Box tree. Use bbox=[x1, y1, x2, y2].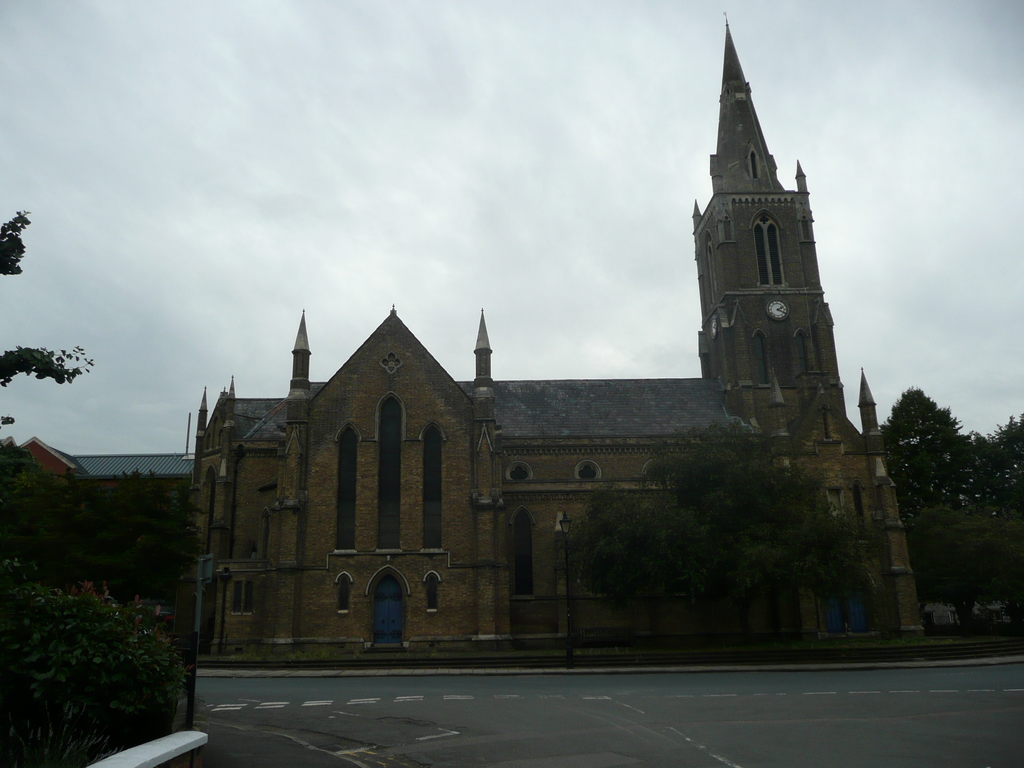
bbox=[1, 581, 189, 767].
